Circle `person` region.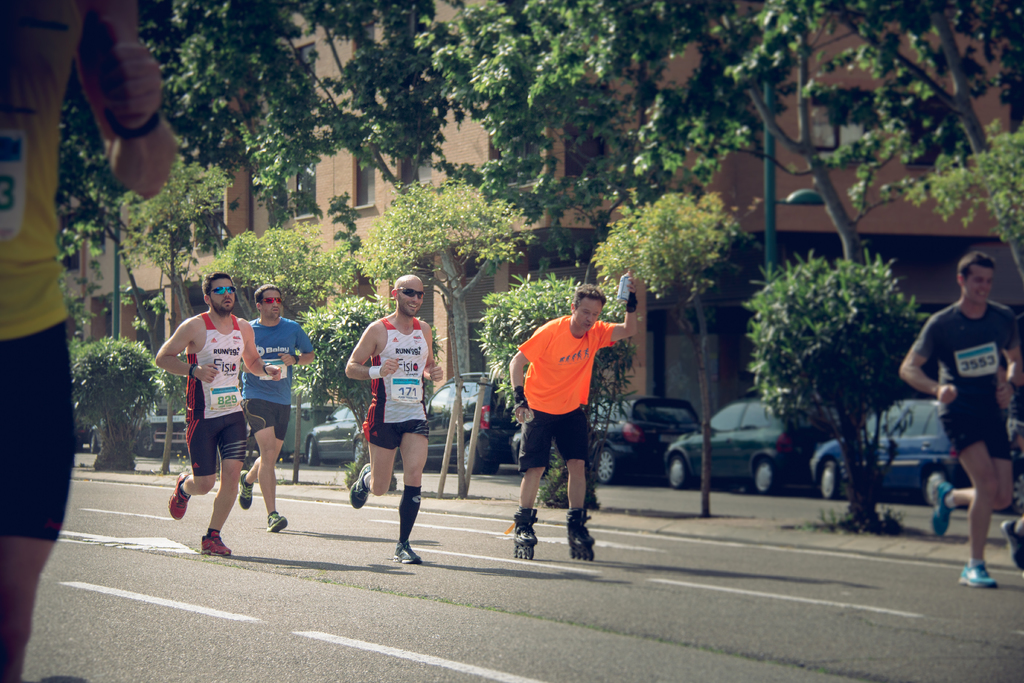
Region: <bbox>150, 270, 282, 552</bbox>.
